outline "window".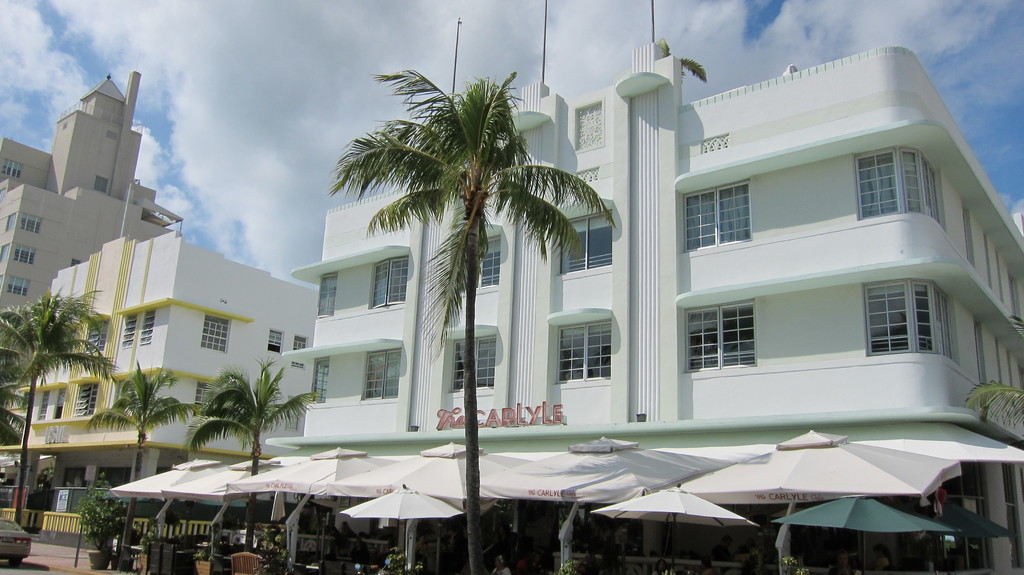
Outline: left=357, top=344, right=408, bottom=407.
